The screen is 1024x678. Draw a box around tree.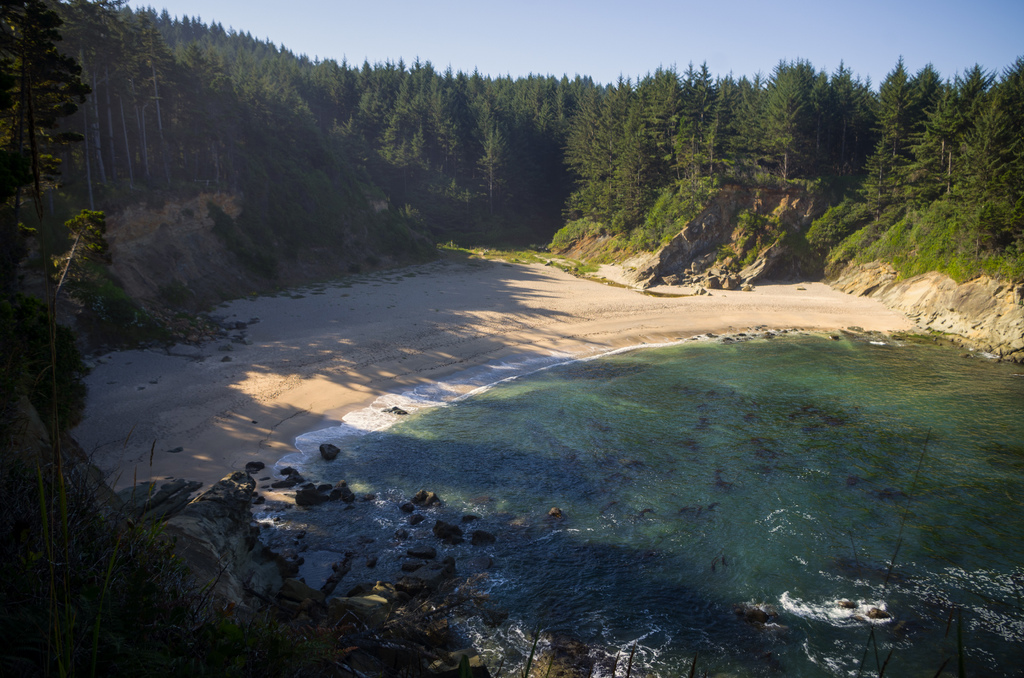
l=583, t=68, r=664, b=226.
